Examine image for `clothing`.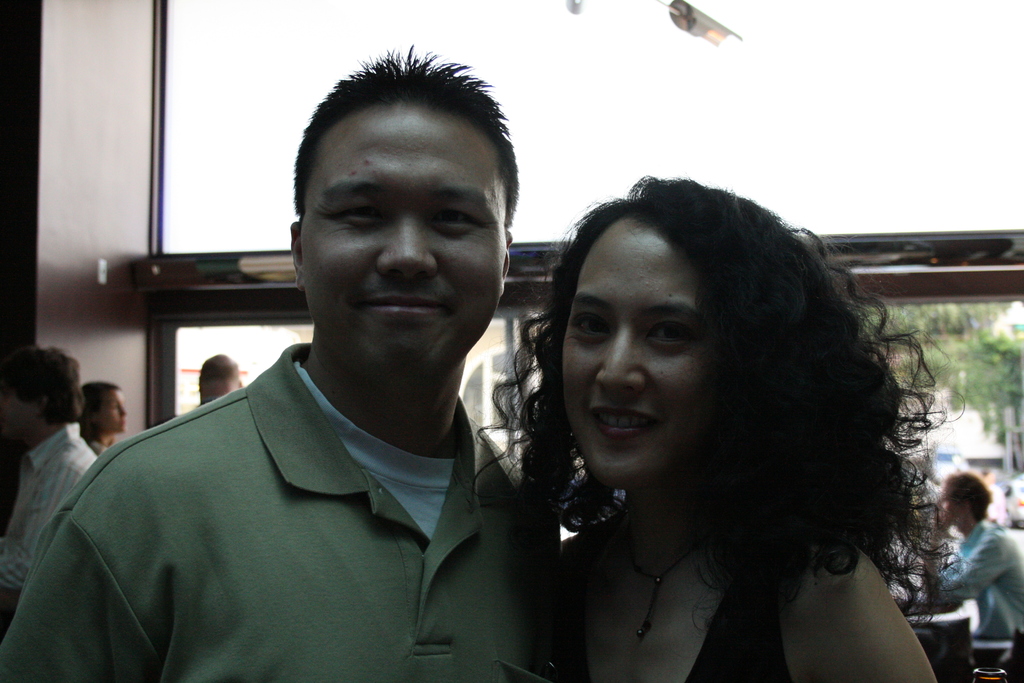
Examination result: 552/520/787/682.
